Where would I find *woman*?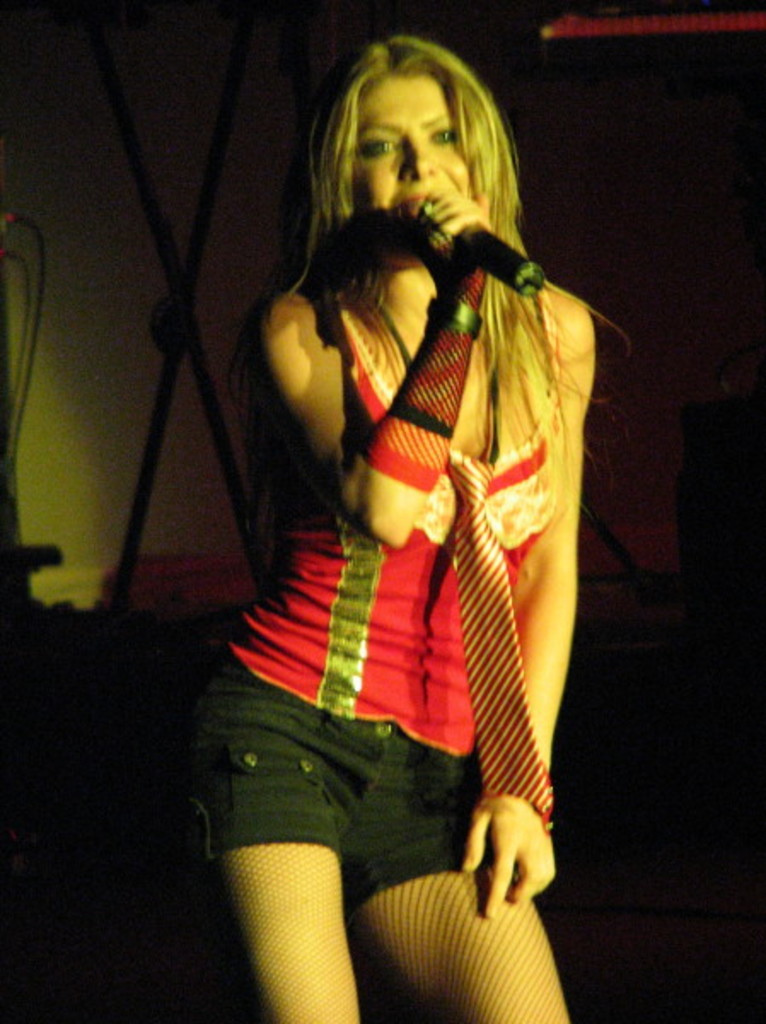
At Rect(193, 0, 623, 985).
